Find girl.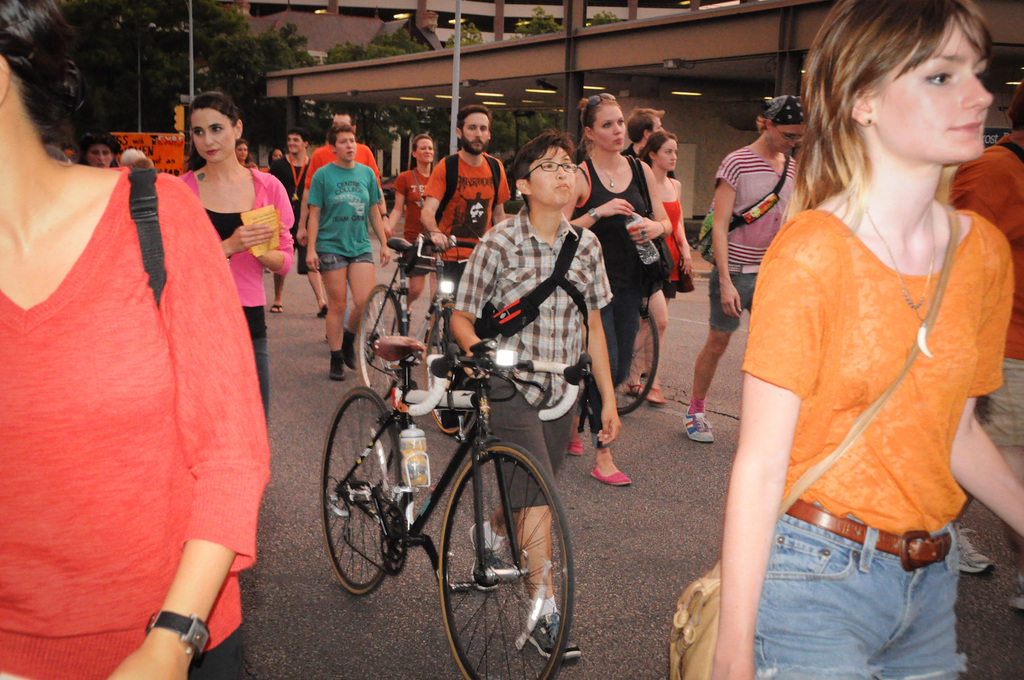
bbox(559, 91, 675, 491).
